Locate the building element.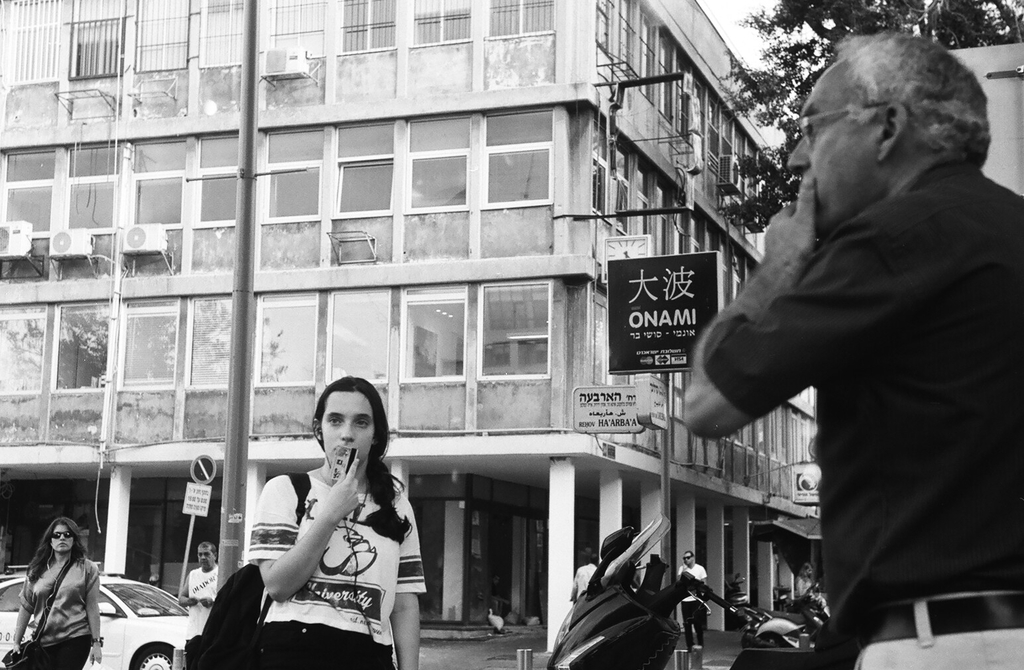
Element bbox: 0, 0, 817, 654.
